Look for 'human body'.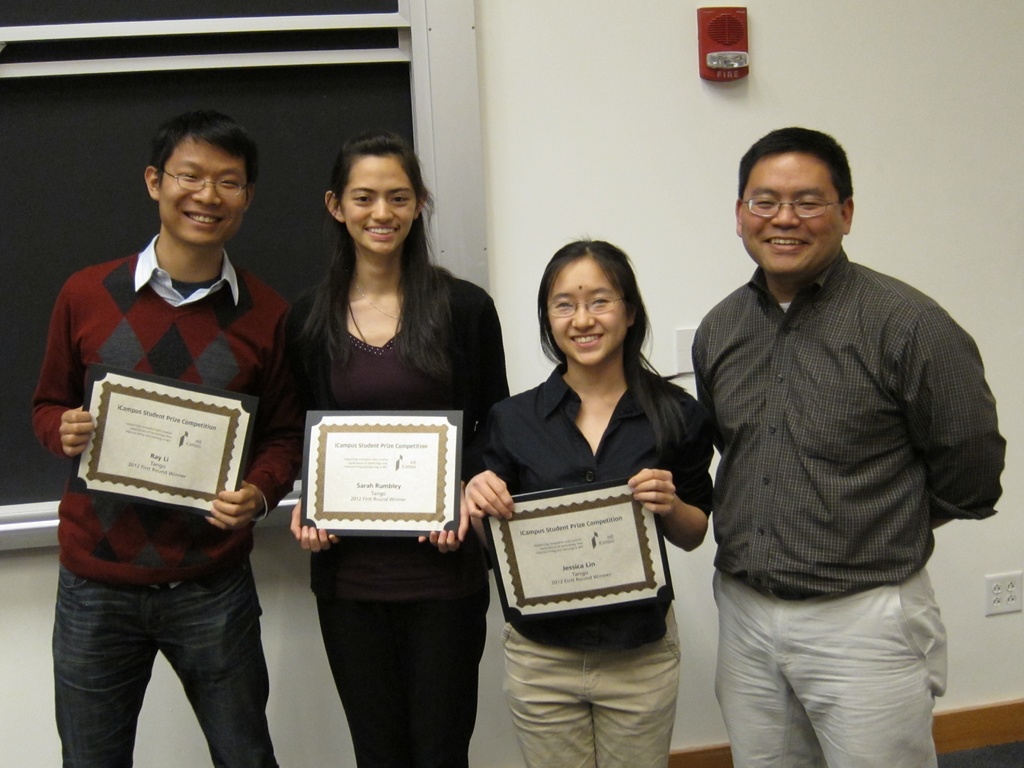
Found: locate(31, 108, 313, 767).
